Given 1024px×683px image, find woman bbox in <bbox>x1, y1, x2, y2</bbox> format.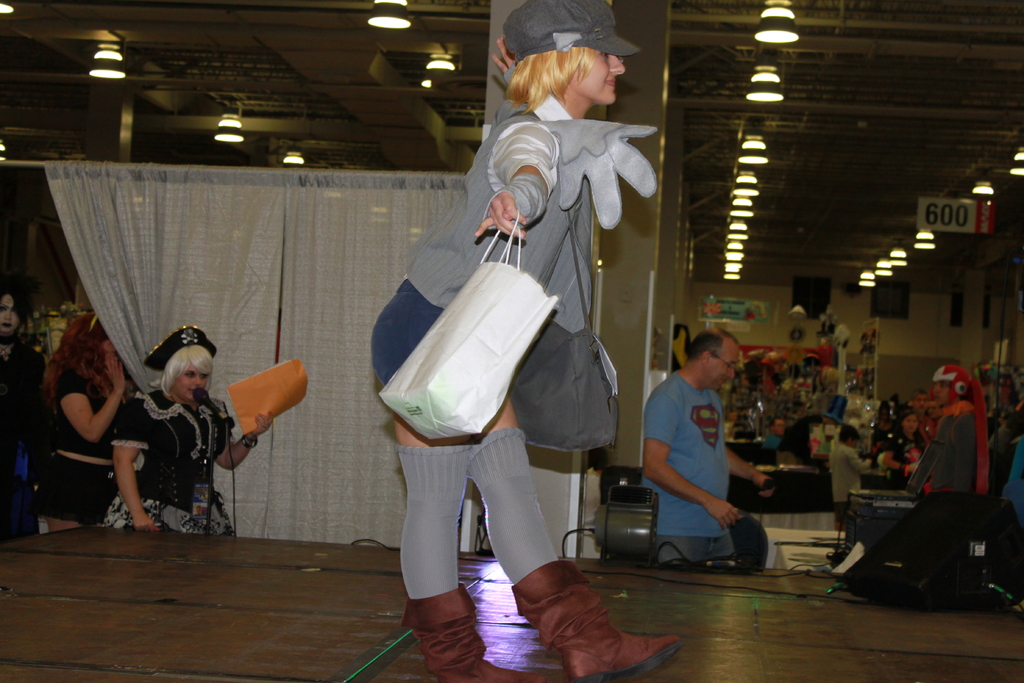
<bbox>41, 312, 132, 530</bbox>.
